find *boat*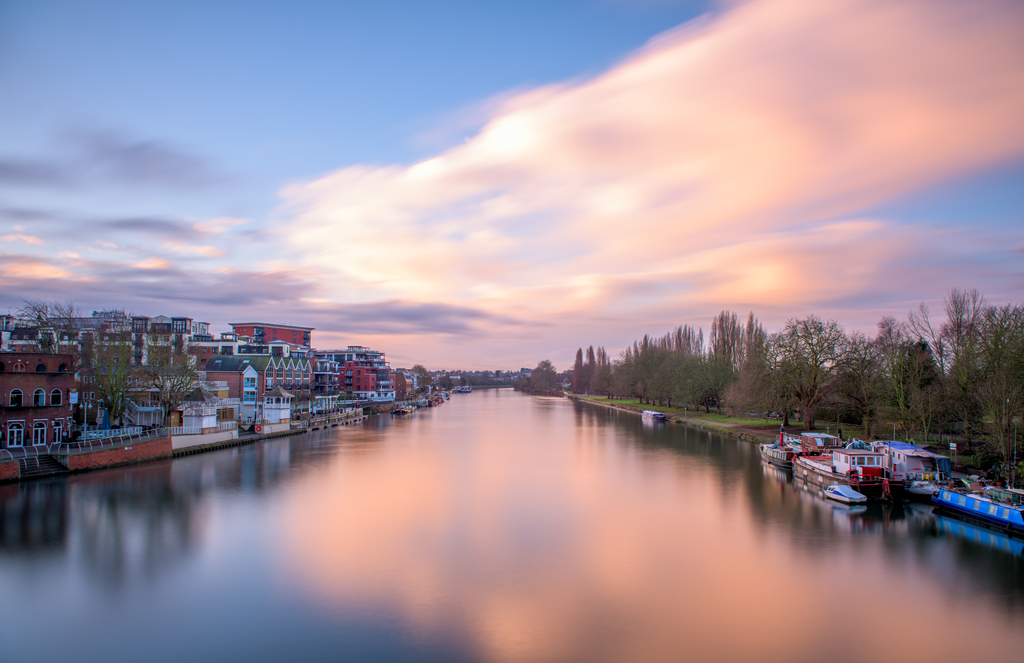
(x1=845, y1=430, x2=959, y2=500)
